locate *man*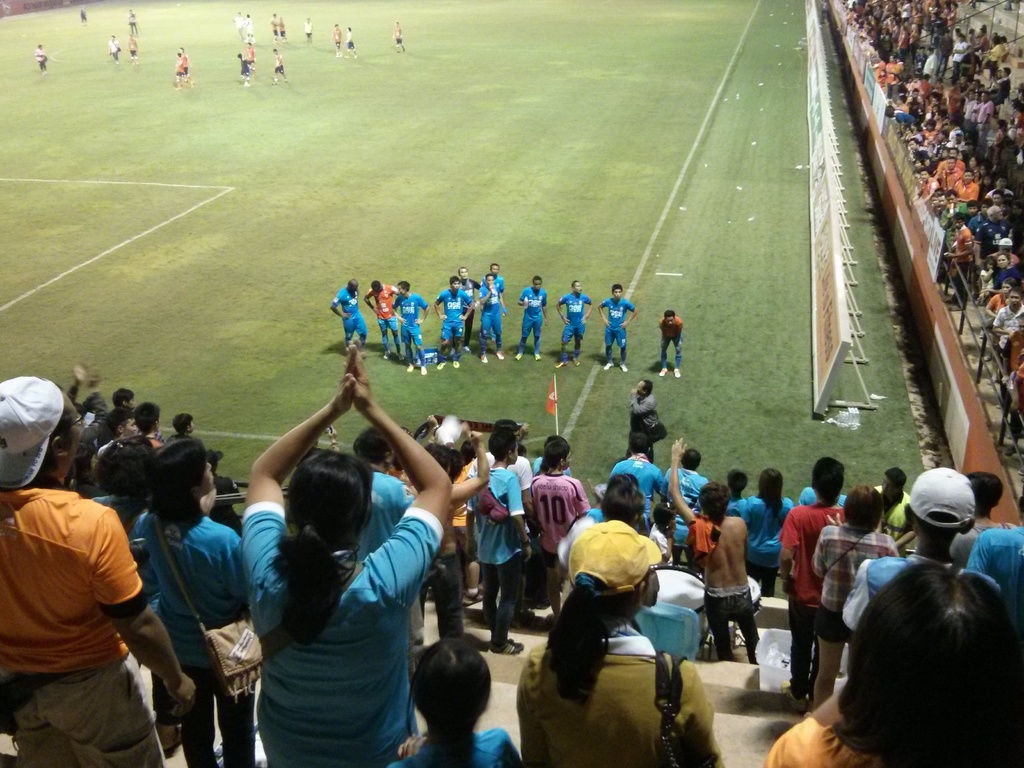
(967, 494, 1023, 646)
